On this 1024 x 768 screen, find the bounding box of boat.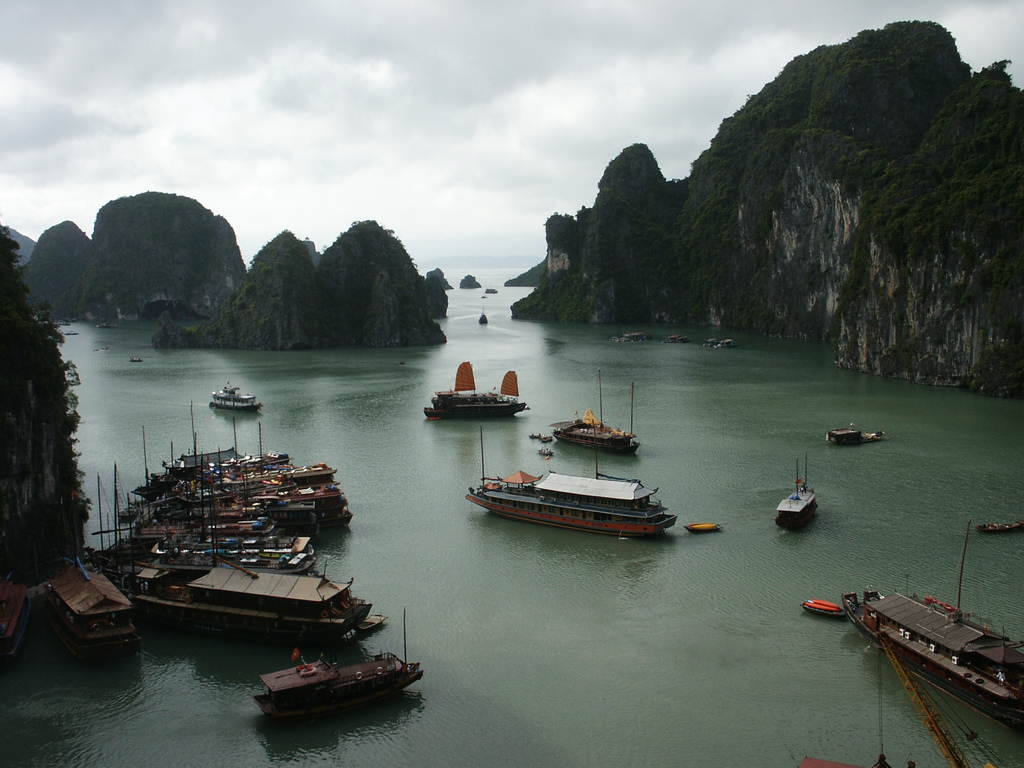
Bounding box: l=427, t=367, r=530, b=428.
